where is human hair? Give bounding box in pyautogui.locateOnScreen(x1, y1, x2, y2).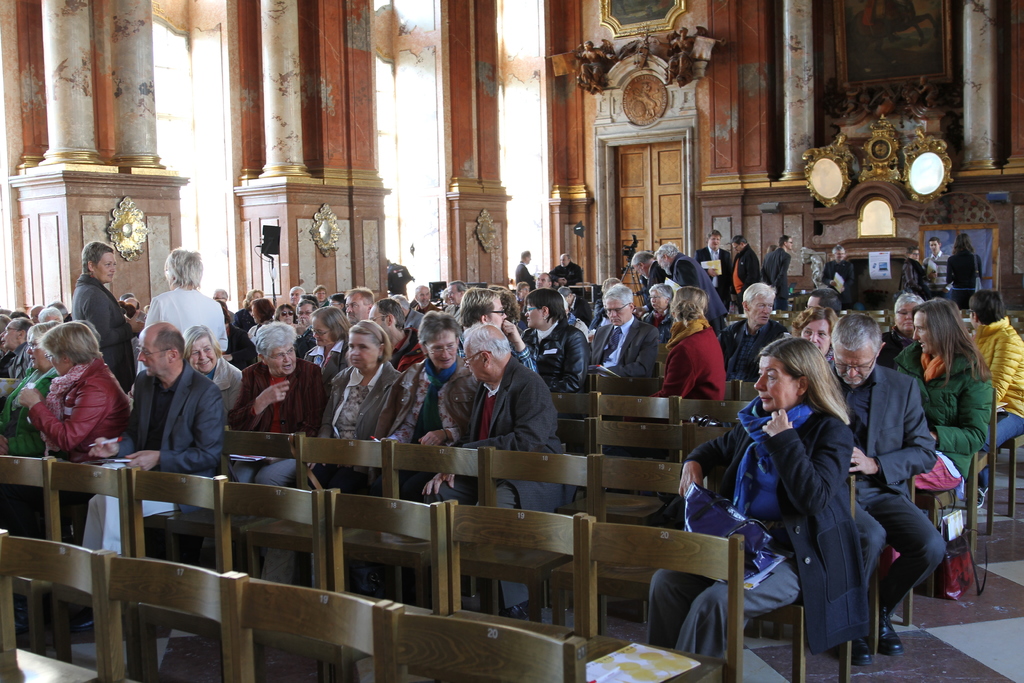
pyautogui.locateOnScreen(11, 308, 32, 318).
